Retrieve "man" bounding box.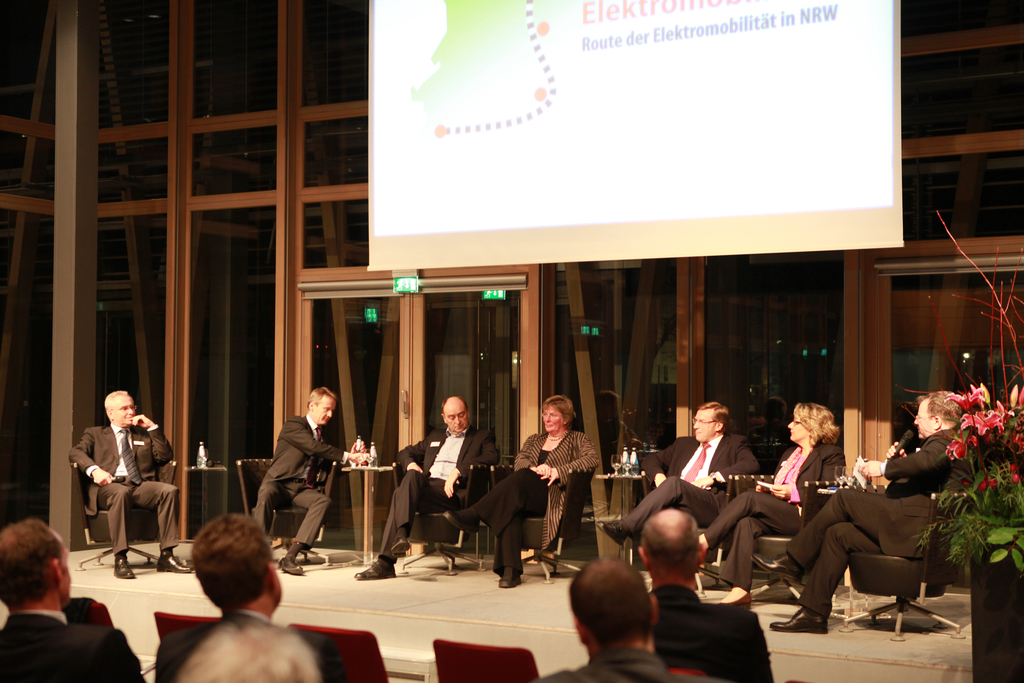
Bounding box: <box>152,514,346,682</box>.
